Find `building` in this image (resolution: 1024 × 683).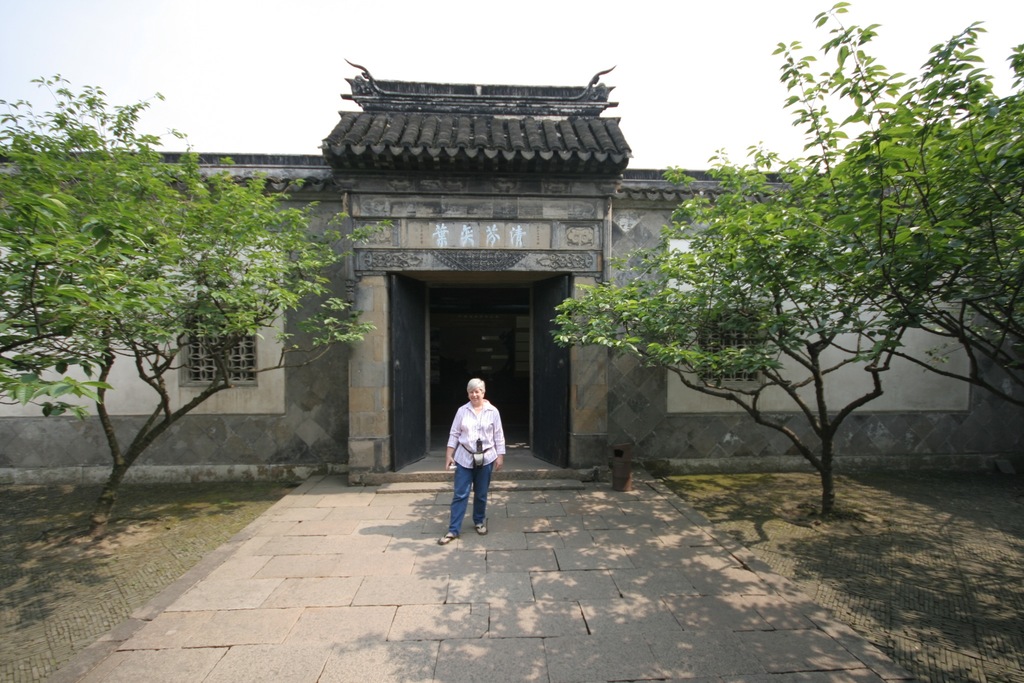
<region>0, 53, 1023, 486</region>.
